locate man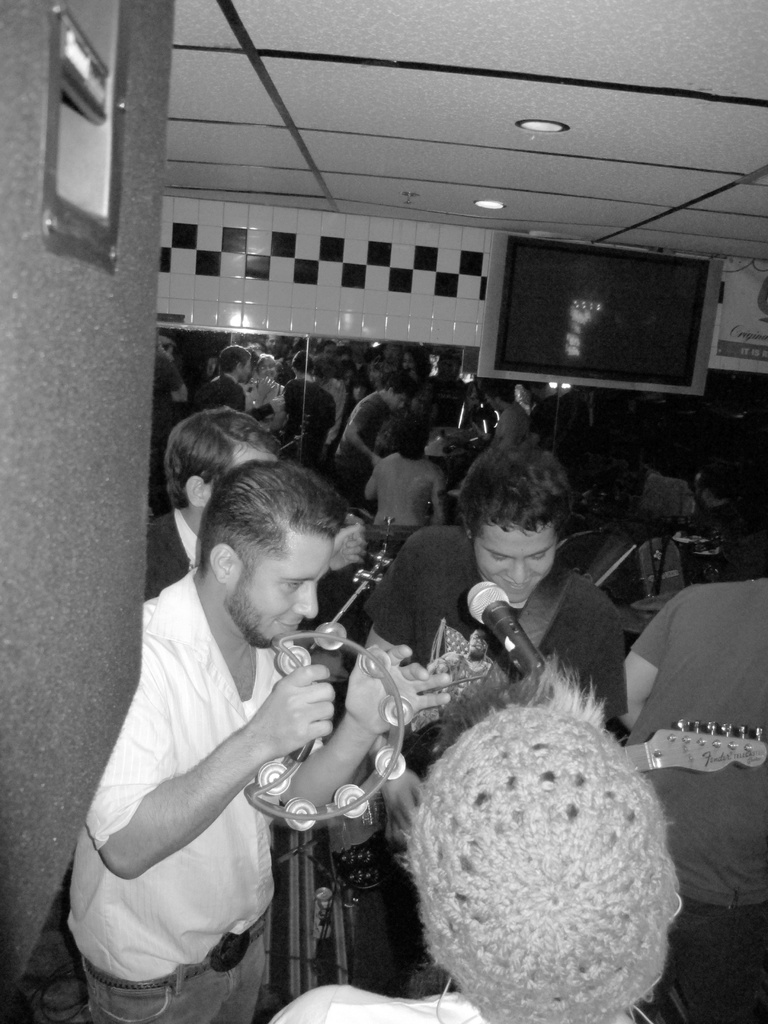
<region>357, 428, 627, 744</region>
